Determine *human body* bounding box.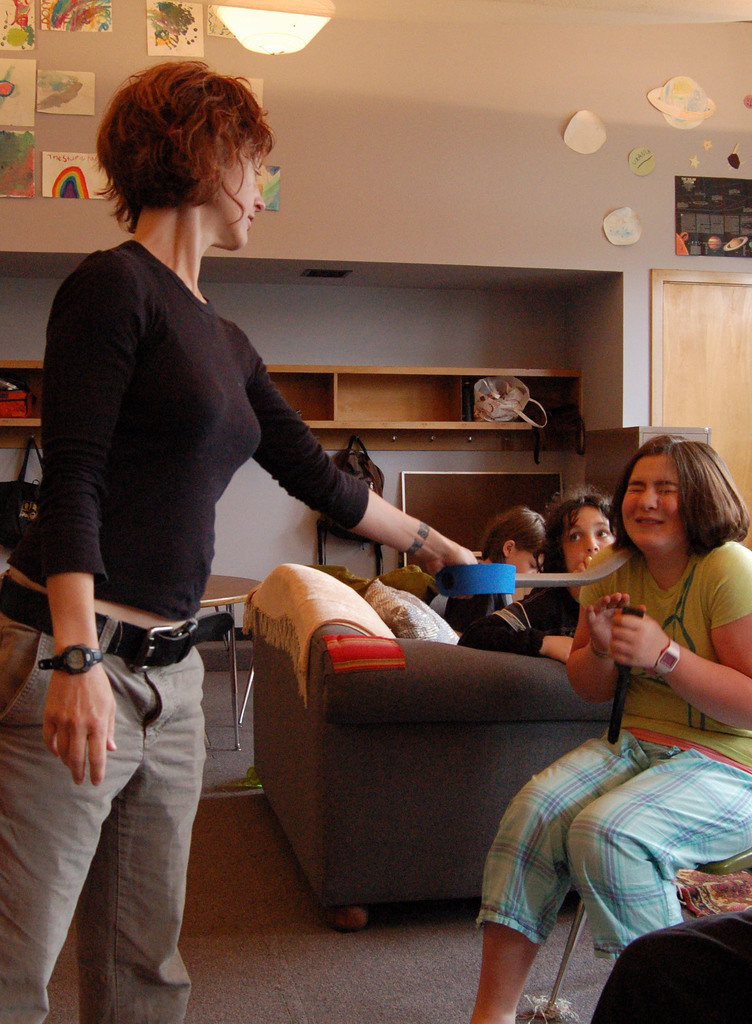
Determined: [472,501,617,679].
